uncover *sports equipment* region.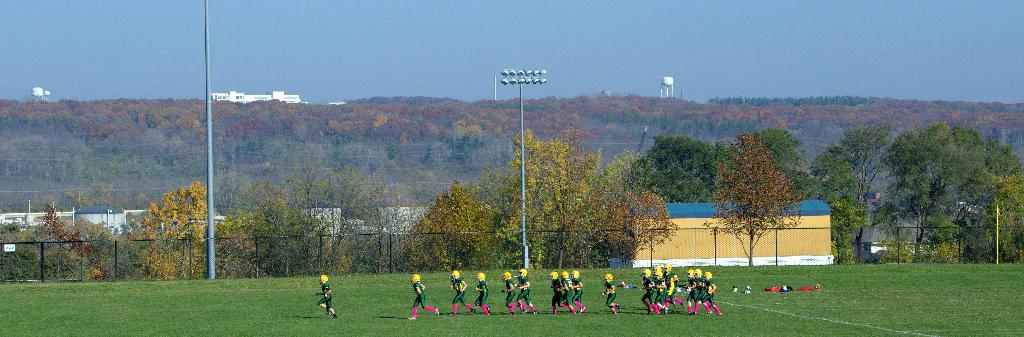
Uncovered: BBox(652, 270, 660, 281).
